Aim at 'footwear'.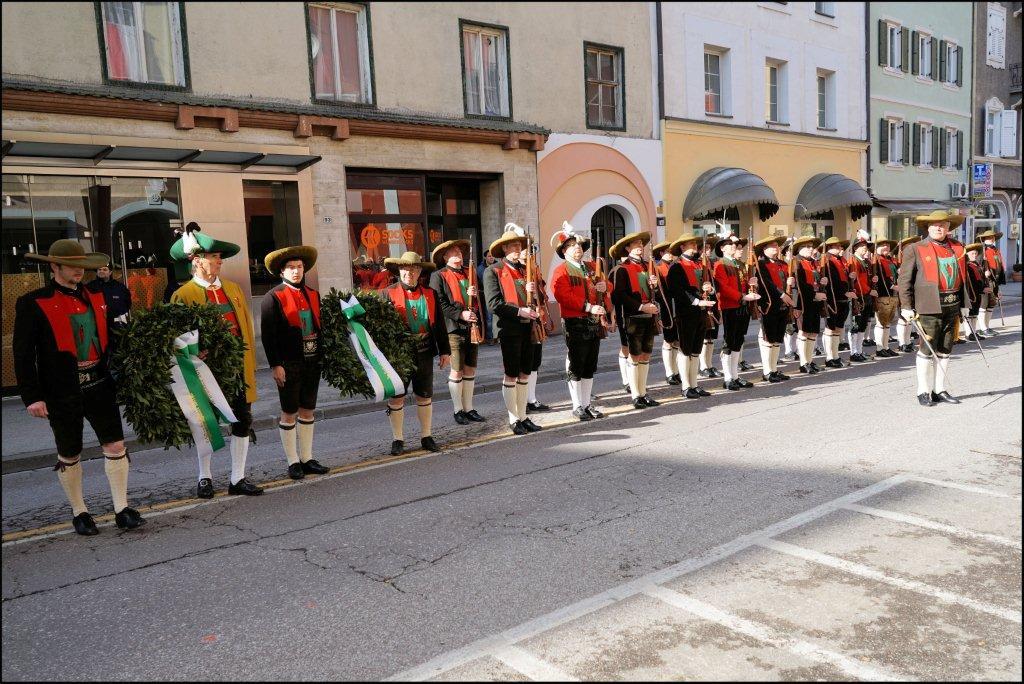
Aimed at 73,507,98,534.
